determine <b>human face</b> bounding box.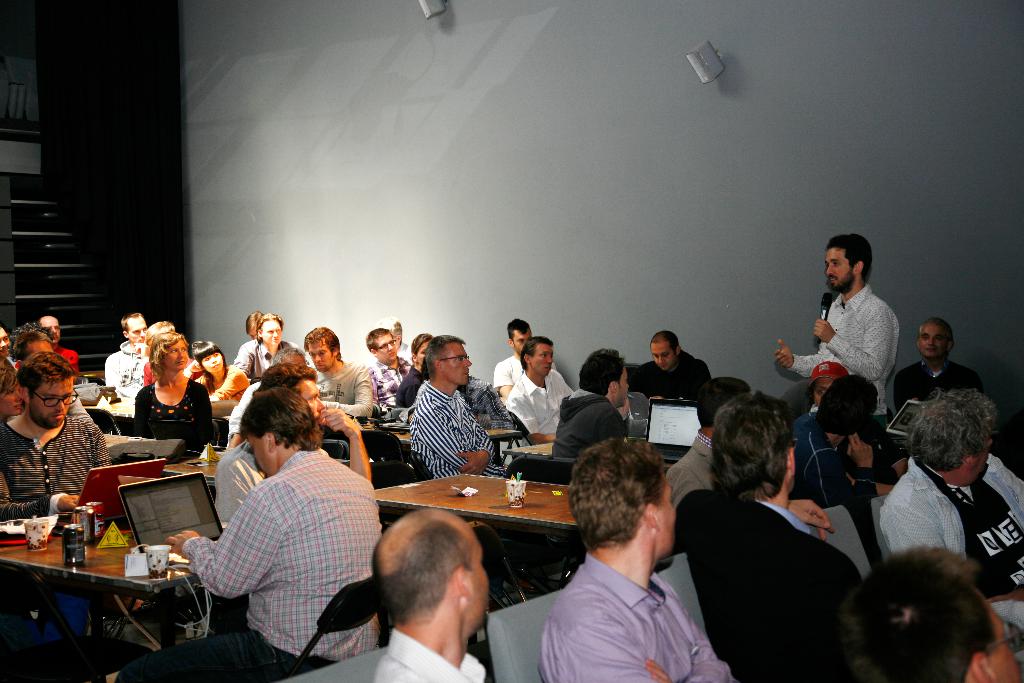
Determined: rect(812, 377, 836, 406).
